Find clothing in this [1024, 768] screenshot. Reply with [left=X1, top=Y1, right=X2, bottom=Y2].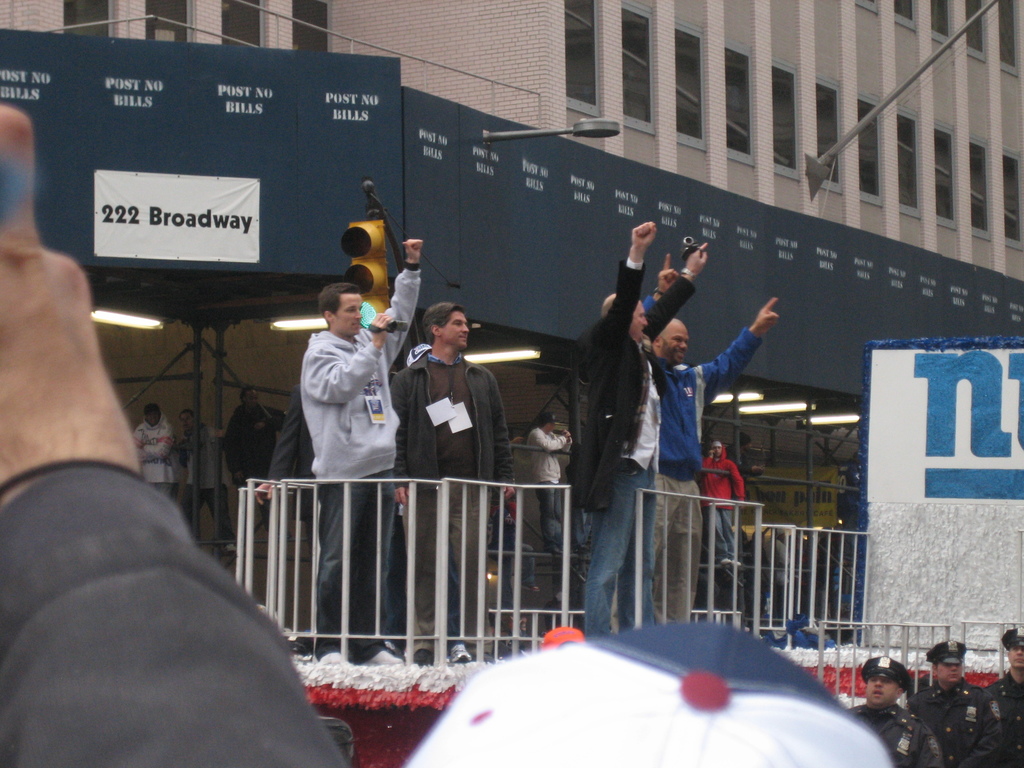
[left=575, top=254, right=694, bottom=638].
